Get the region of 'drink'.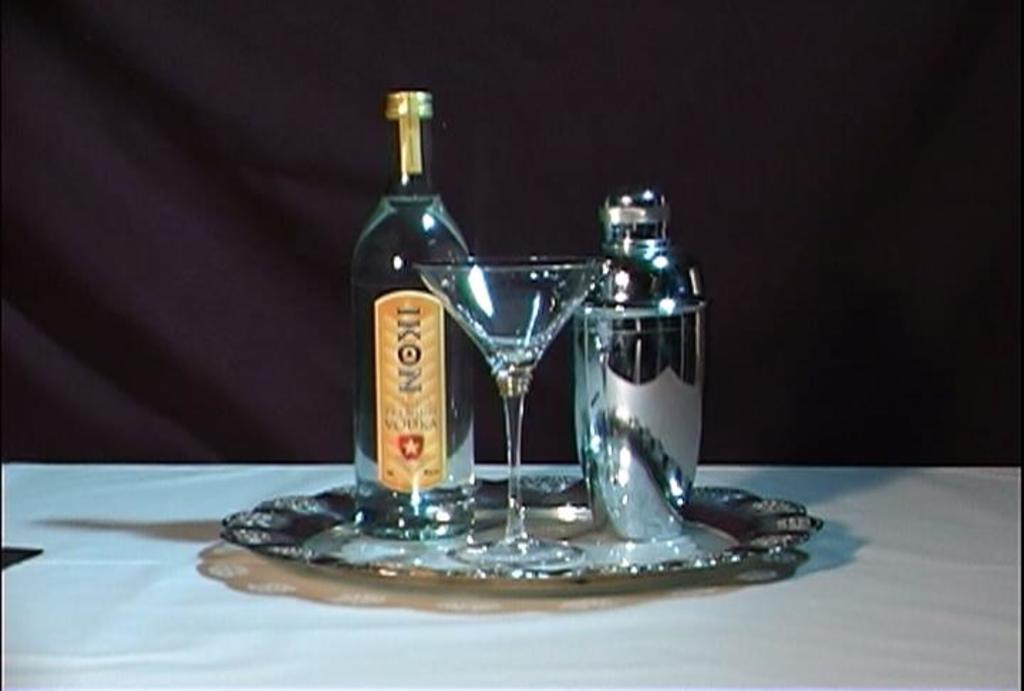
[x1=348, y1=191, x2=475, y2=545].
